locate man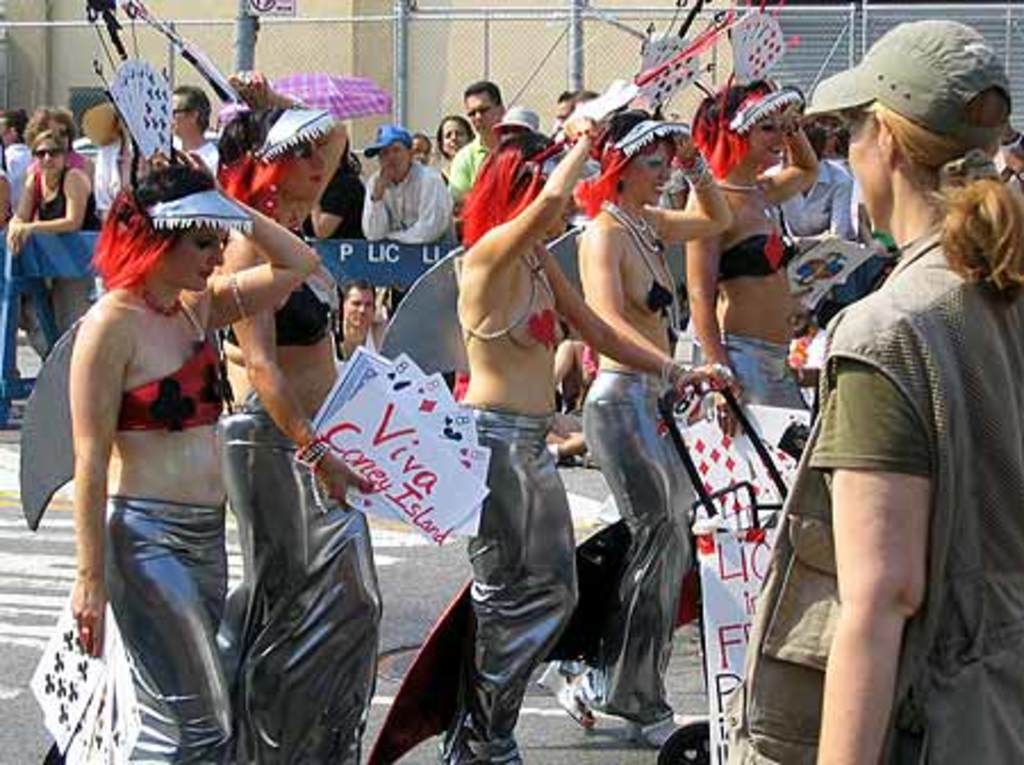
[left=5, top=105, right=30, bottom=209]
